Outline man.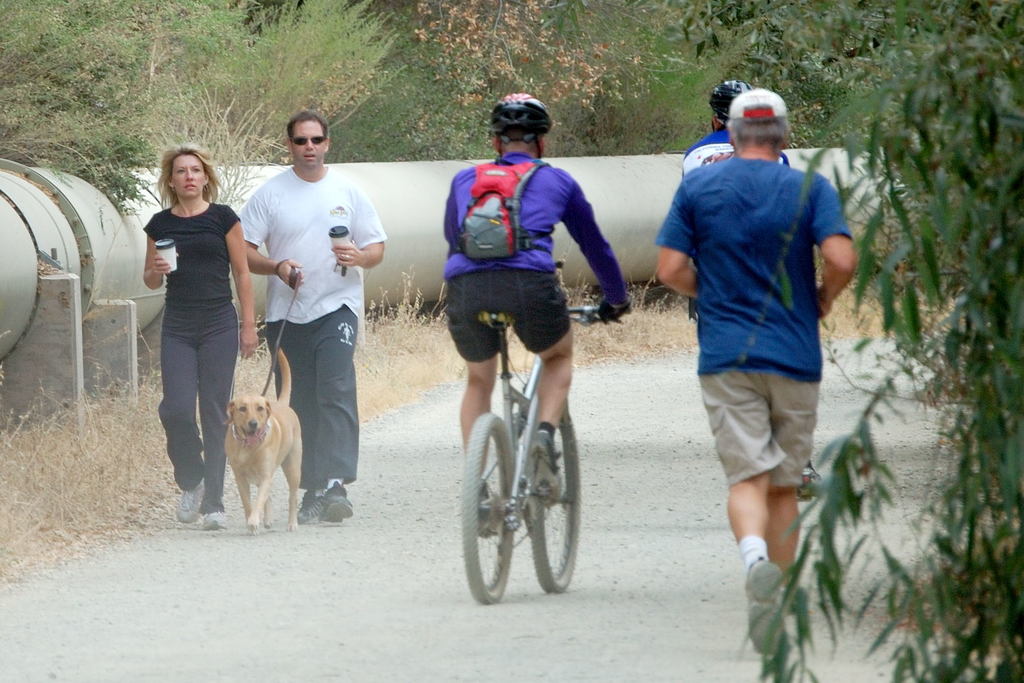
Outline: 644, 85, 858, 590.
